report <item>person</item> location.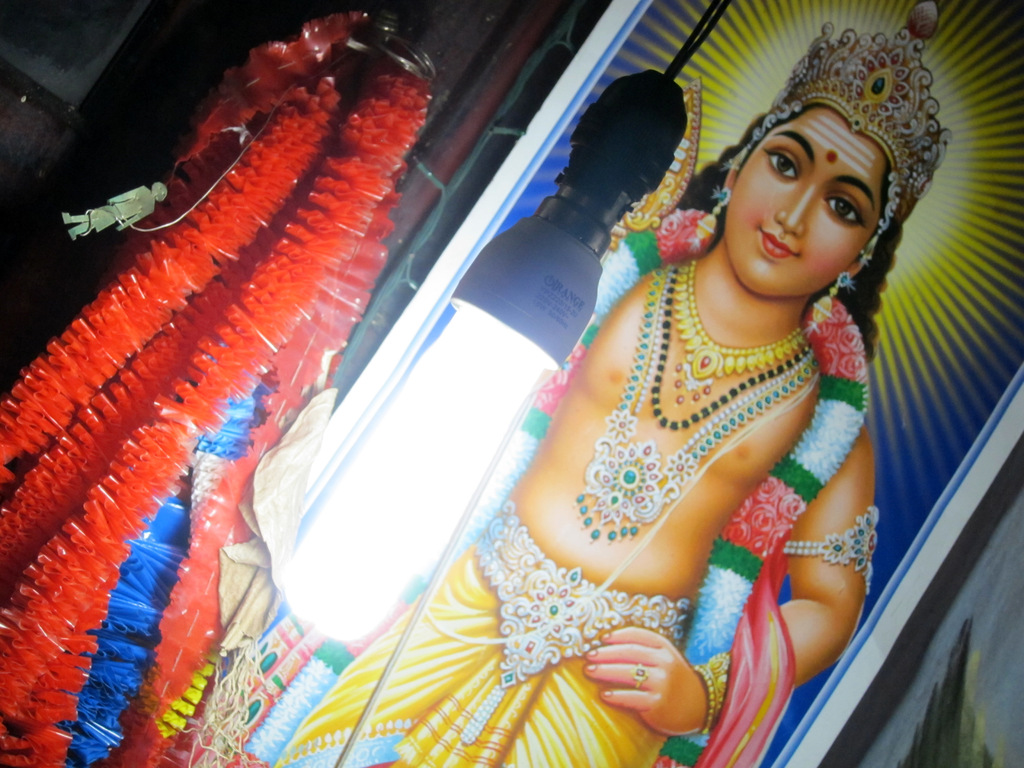
Report: region(175, 0, 954, 767).
